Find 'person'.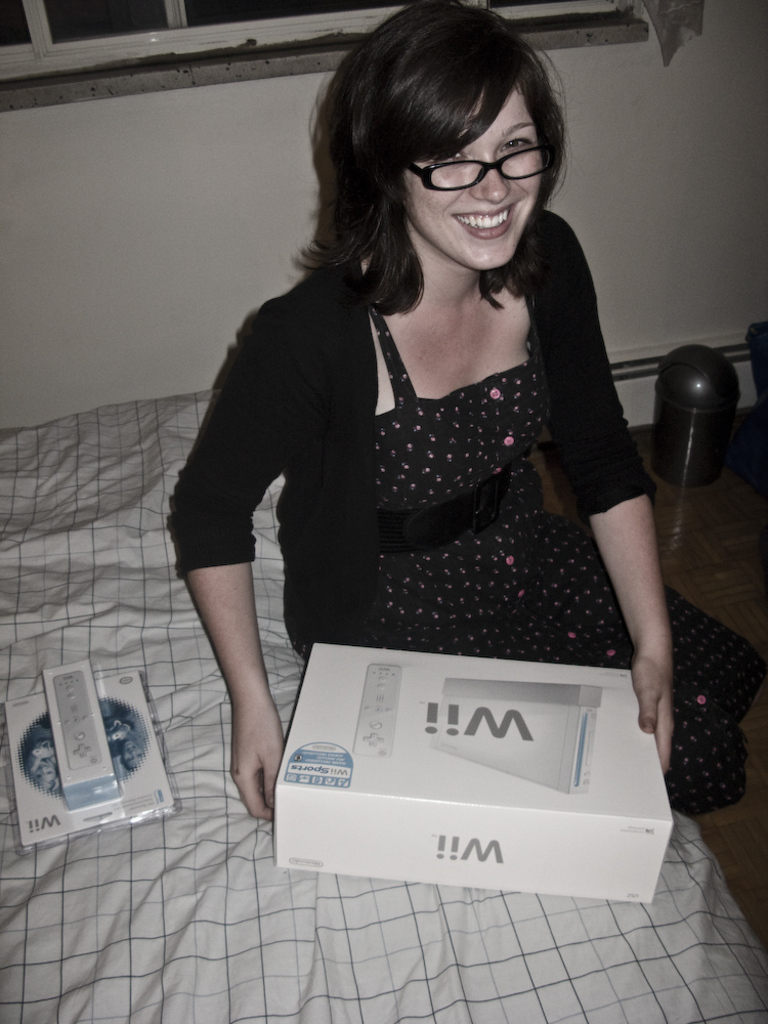
pyautogui.locateOnScreen(164, 0, 688, 849).
